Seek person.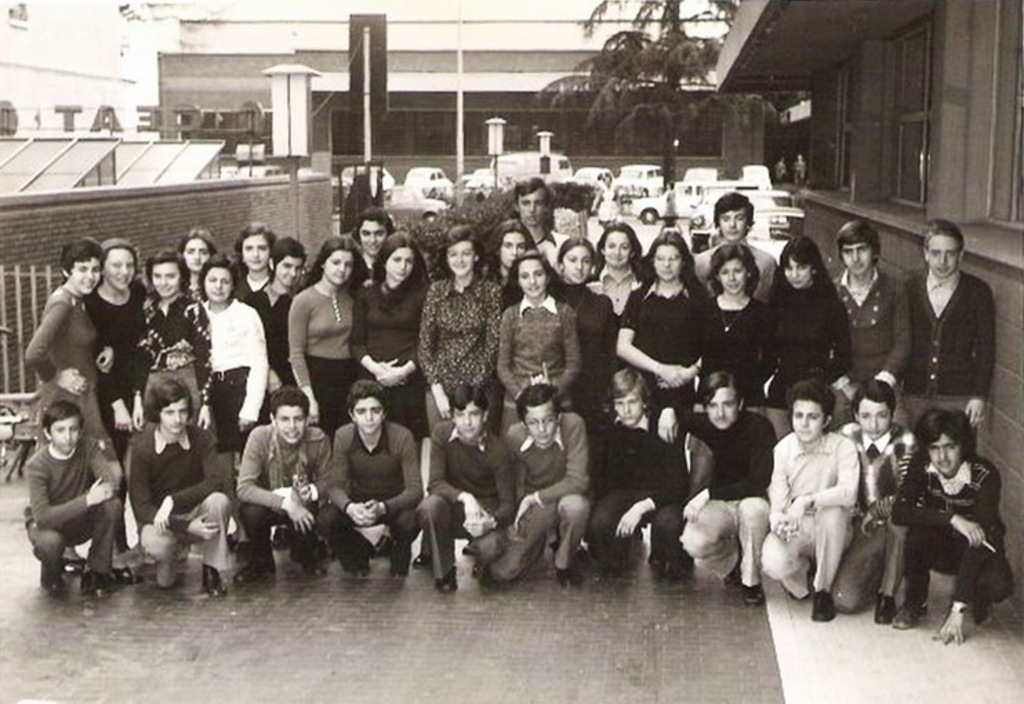
(415, 225, 505, 438).
